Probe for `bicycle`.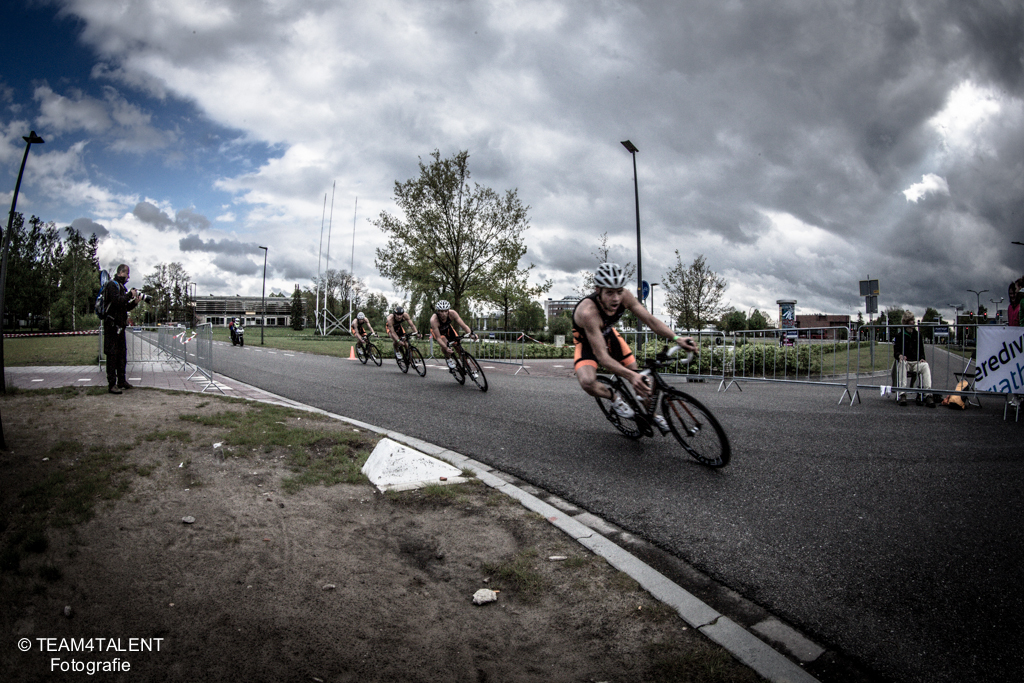
Probe result: rect(356, 328, 380, 365).
